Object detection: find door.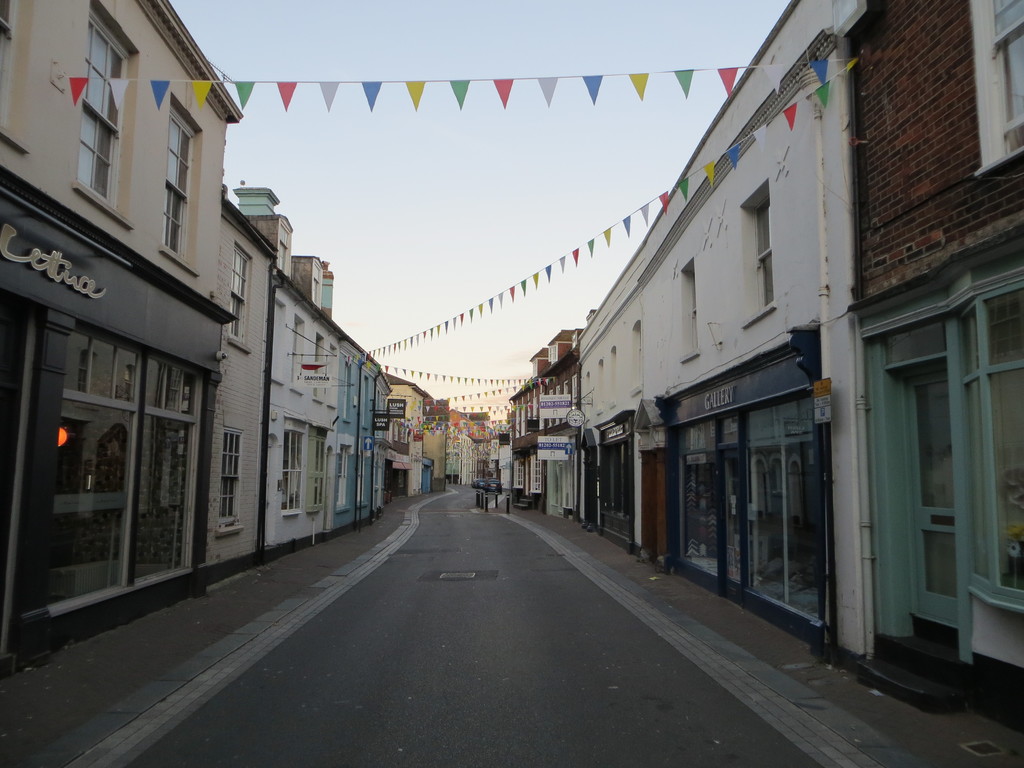
select_region(12, 323, 209, 627).
